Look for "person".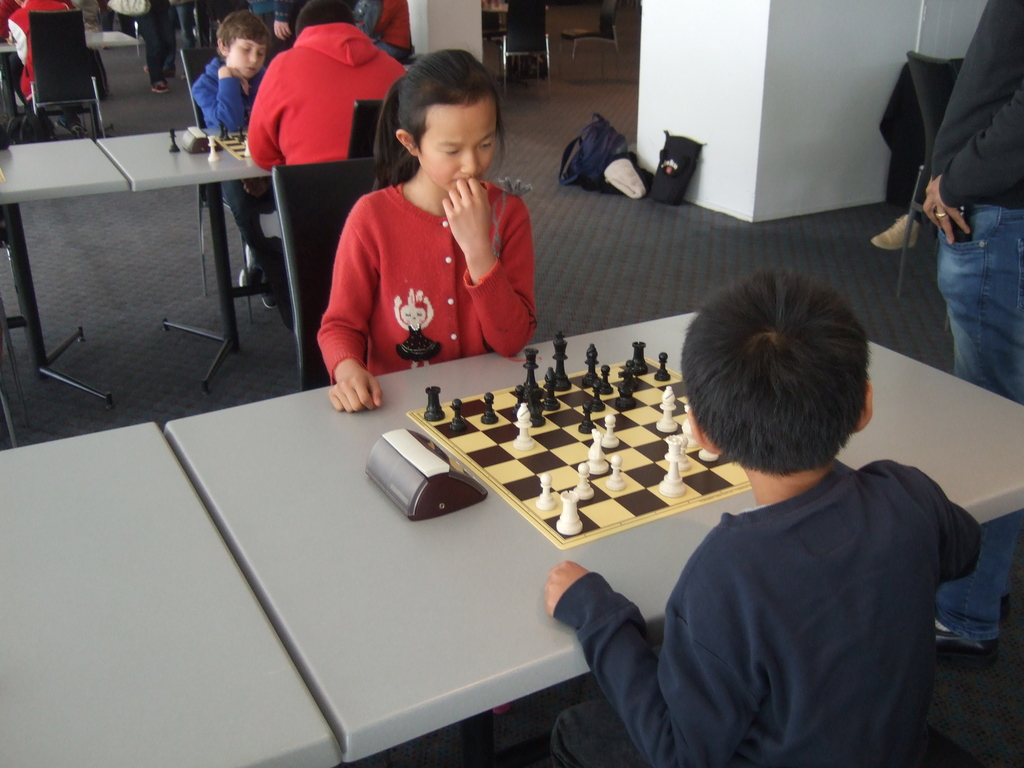
Found: select_region(920, 0, 1023, 668).
